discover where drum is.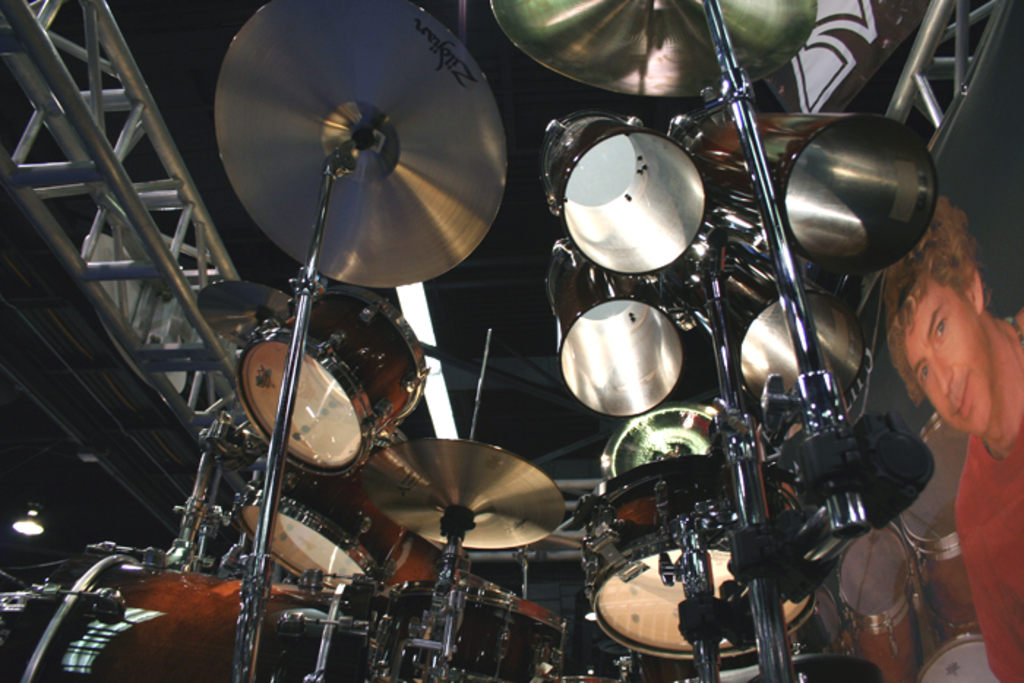
Discovered at crop(538, 235, 682, 417).
